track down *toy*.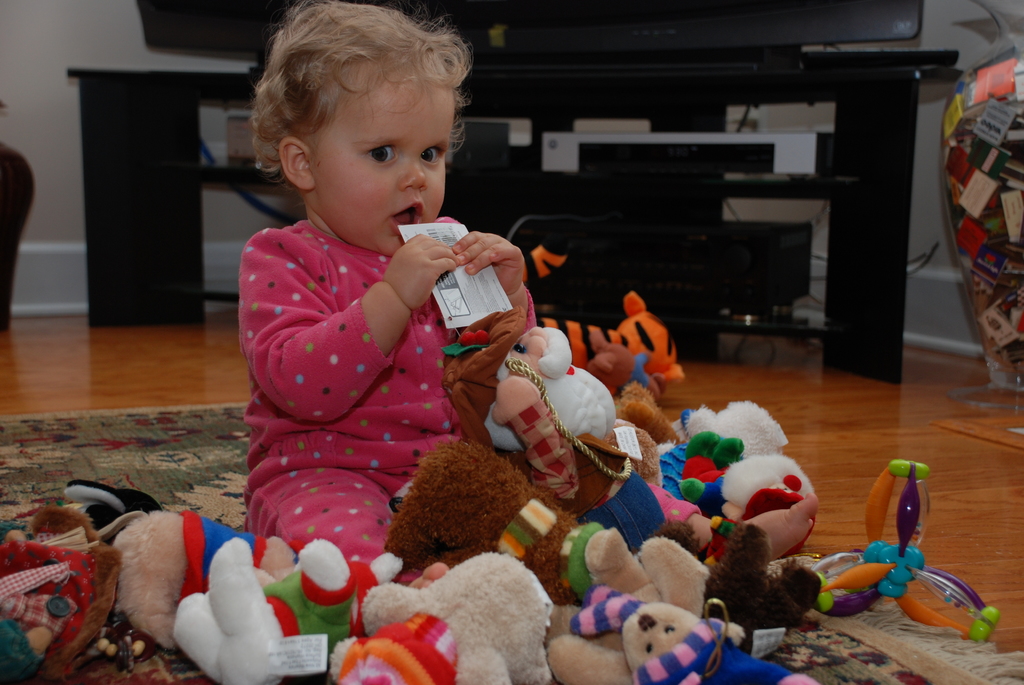
Tracked to <box>480,327,618,467</box>.
